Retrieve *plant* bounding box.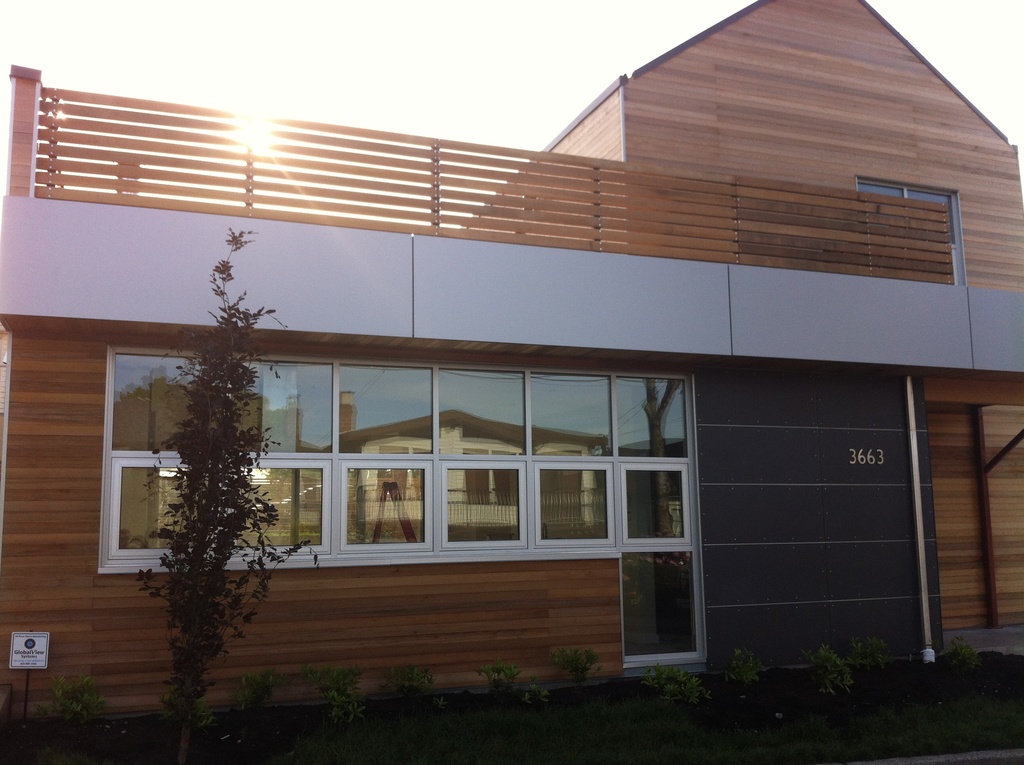
Bounding box: 479:665:523:693.
